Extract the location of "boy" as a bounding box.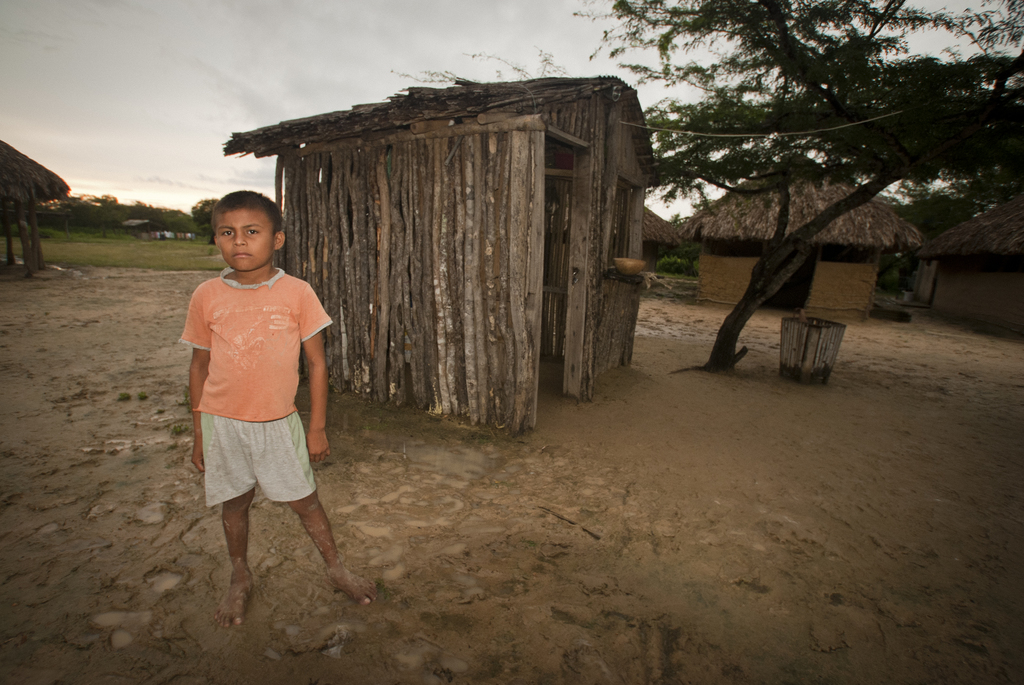
x1=180 y1=193 x2=362 y2=629.
